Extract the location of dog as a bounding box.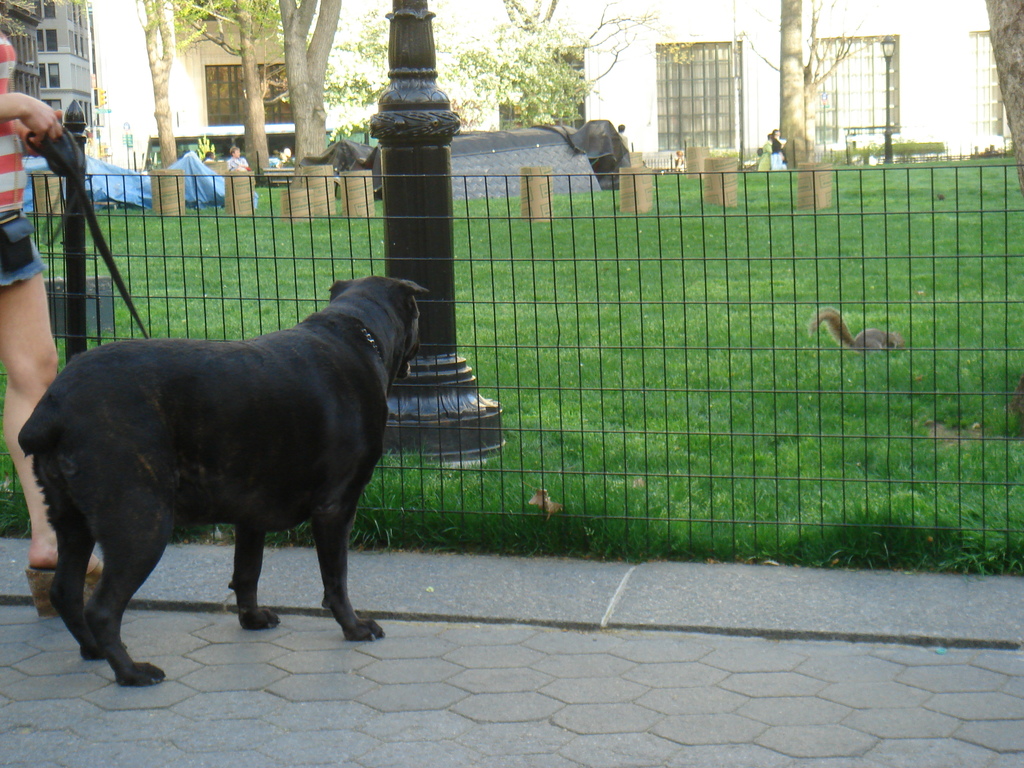
Rect(19, 276, 429, 688).
